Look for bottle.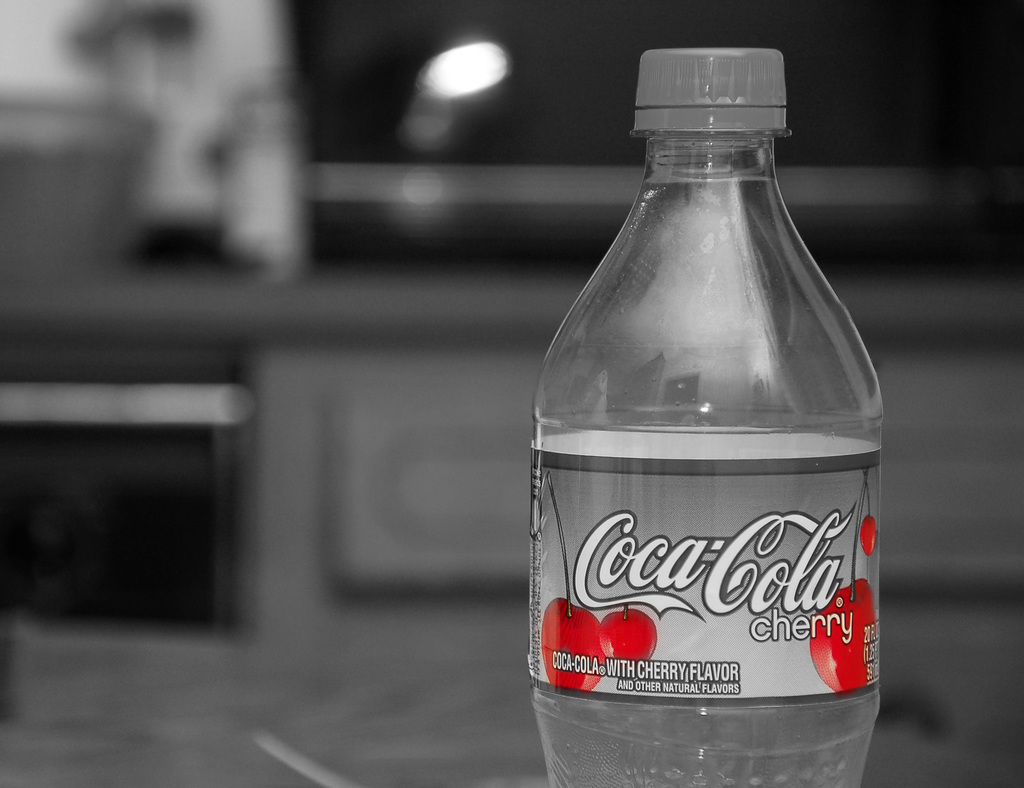
Found: <box>516,31,876,787</box>.
